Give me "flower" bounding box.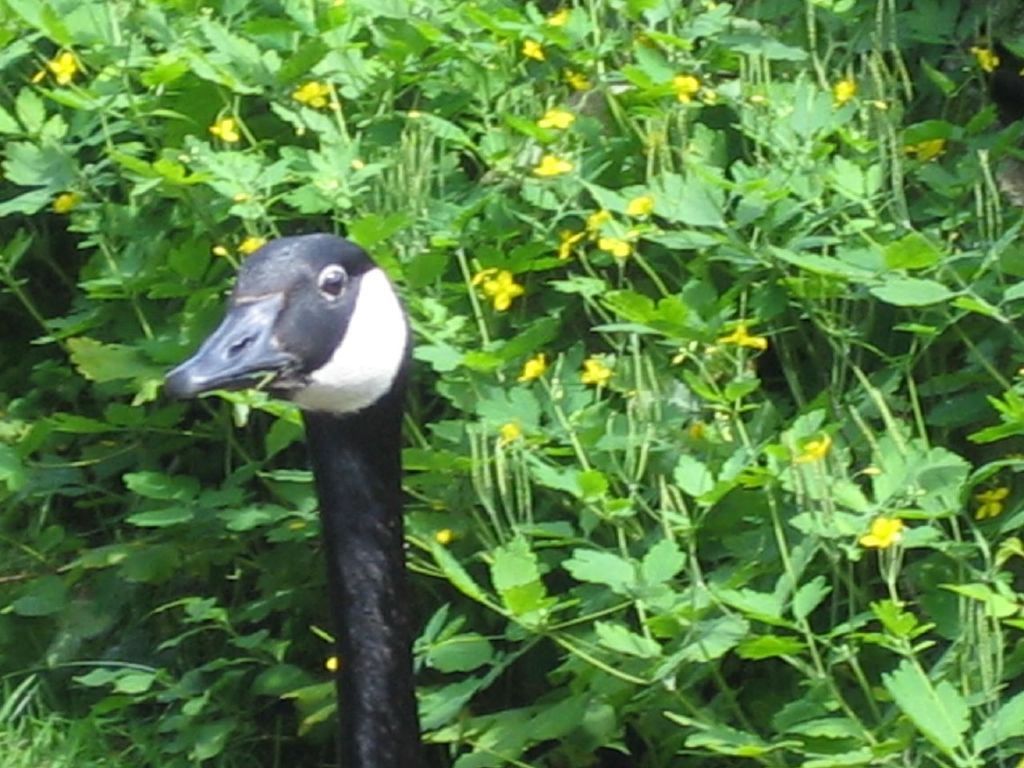
l=561, t=70, r=590, b=90.
